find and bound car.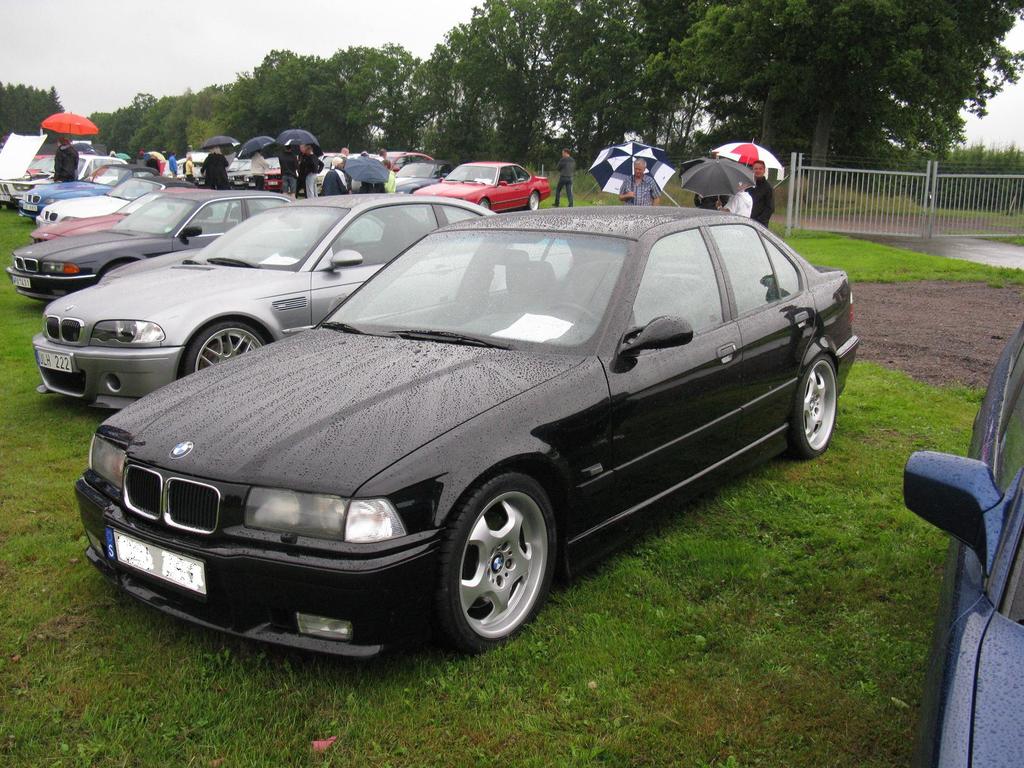
Bound: [left=902, top=320, right=1023, bottom=767].
